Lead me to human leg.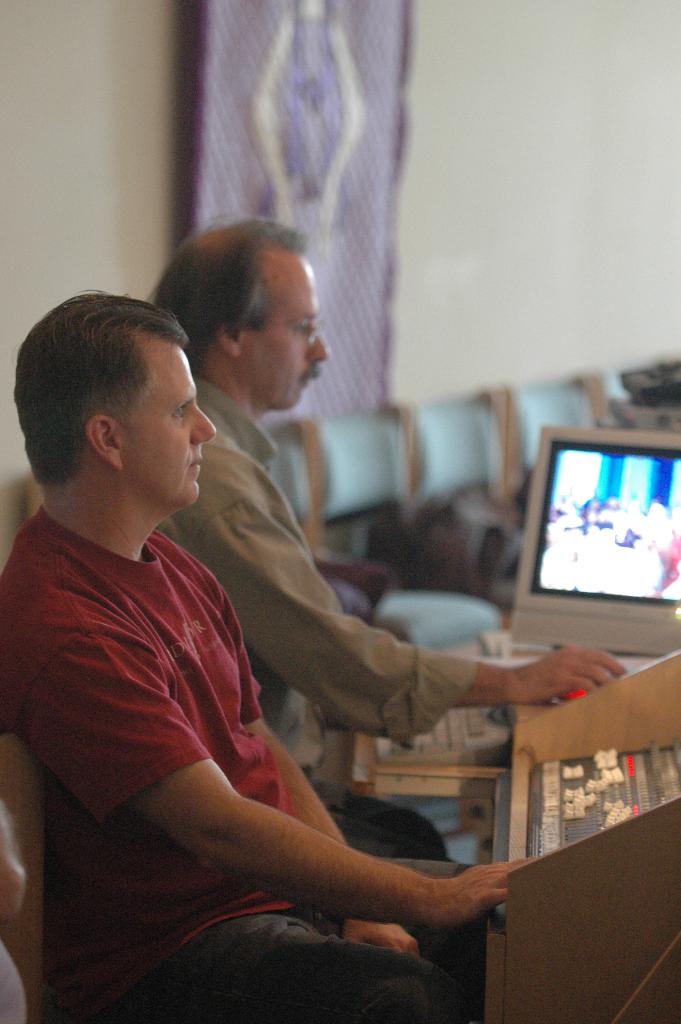
Lead to box=[306, 779, 447, 863].
